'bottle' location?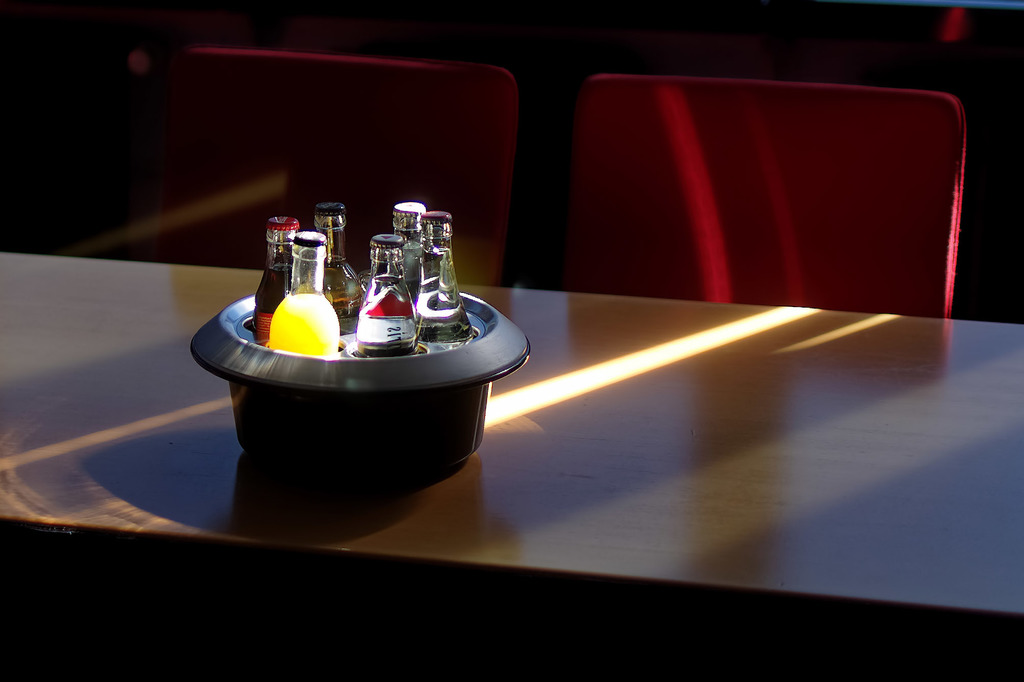
[392, 201, 429, 301]
